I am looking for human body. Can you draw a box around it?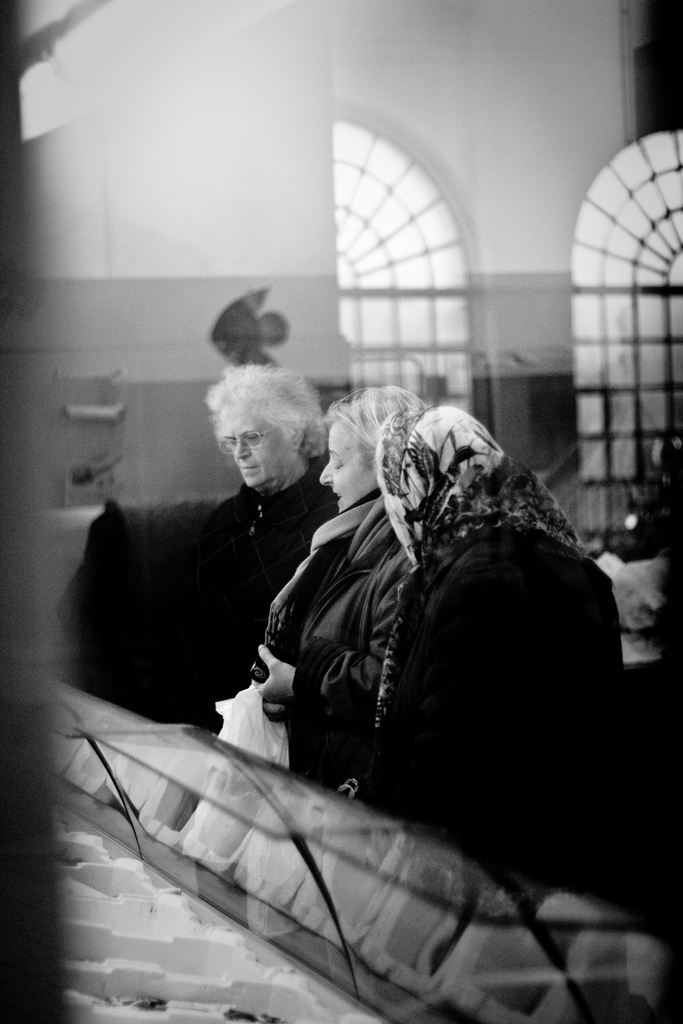
Sure, the bounding box is 247, 388, 400, 788.
